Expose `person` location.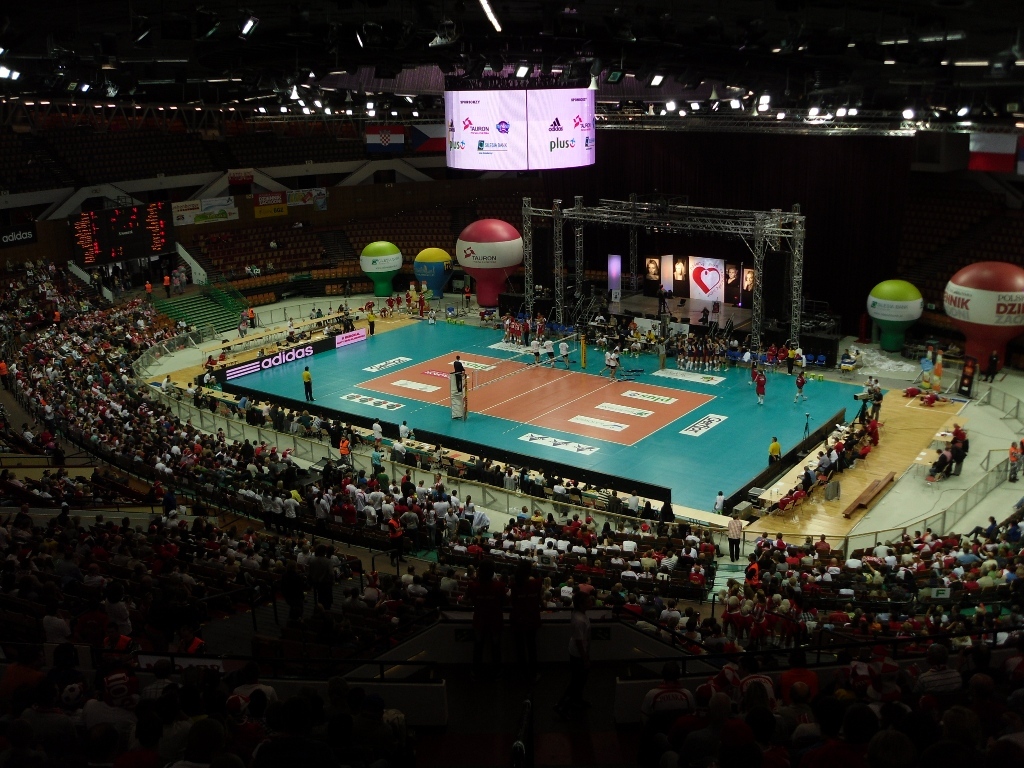
Exposed at pyautogui.locateOnScreen(631, 342, 639, 350).
